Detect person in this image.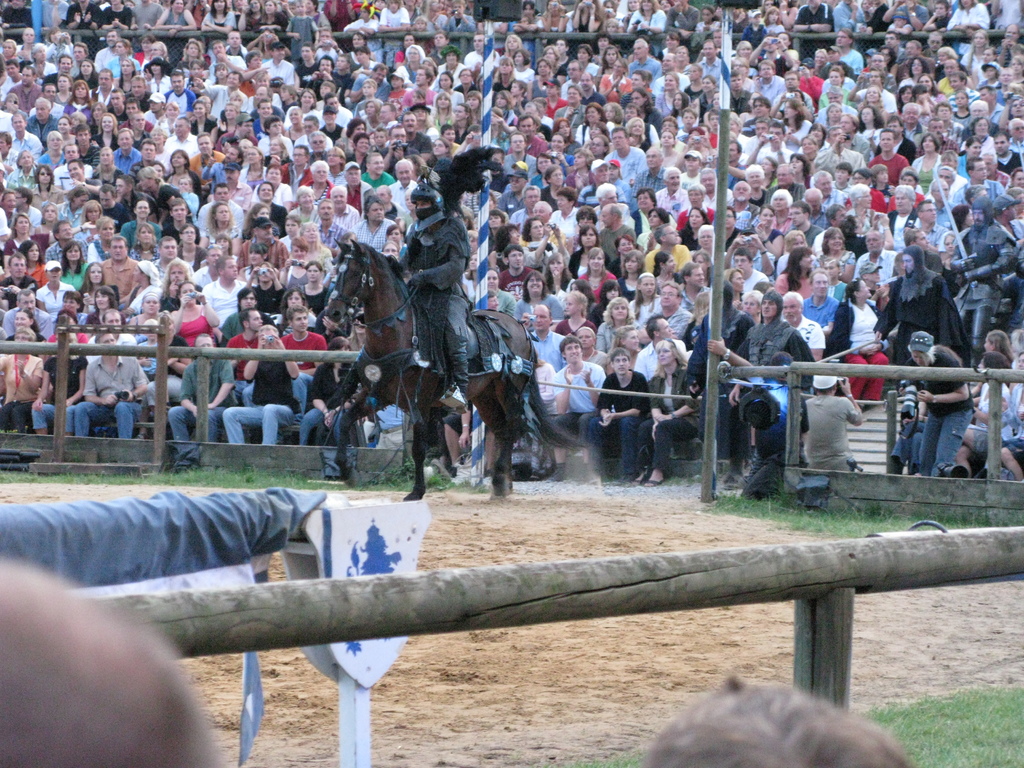
Detection: <bbox>54, 72, 74, 105</bbox>.
